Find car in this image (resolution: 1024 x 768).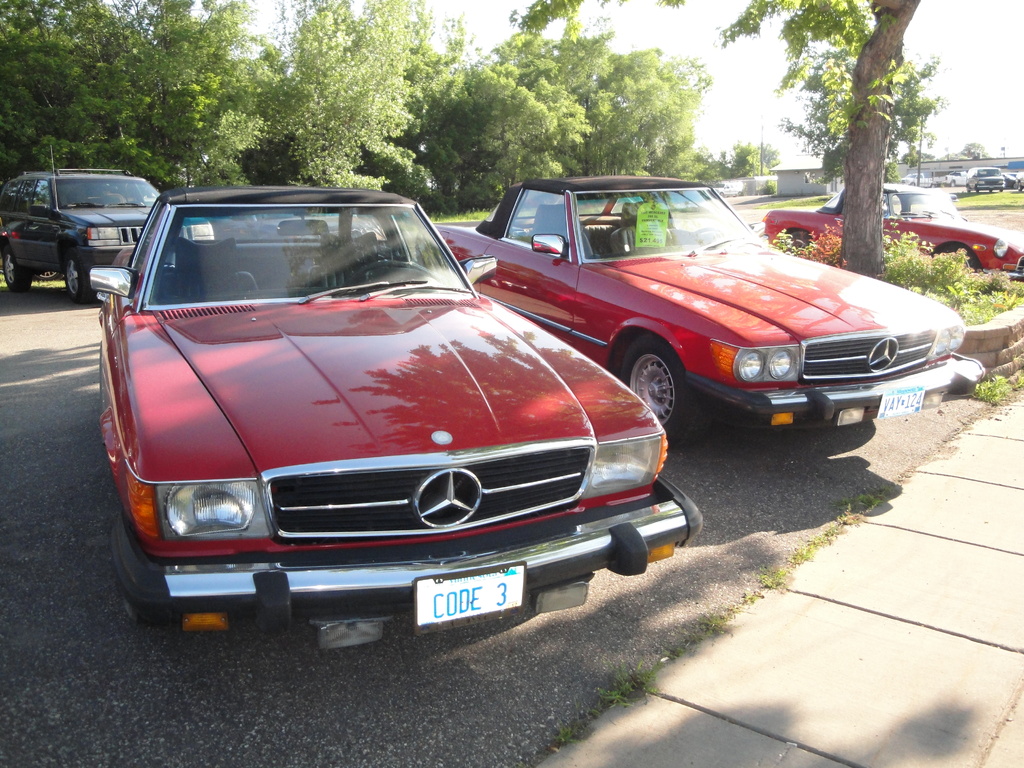
{"left": 717, "top": 180, "right": 742, "bottom": 196}.
